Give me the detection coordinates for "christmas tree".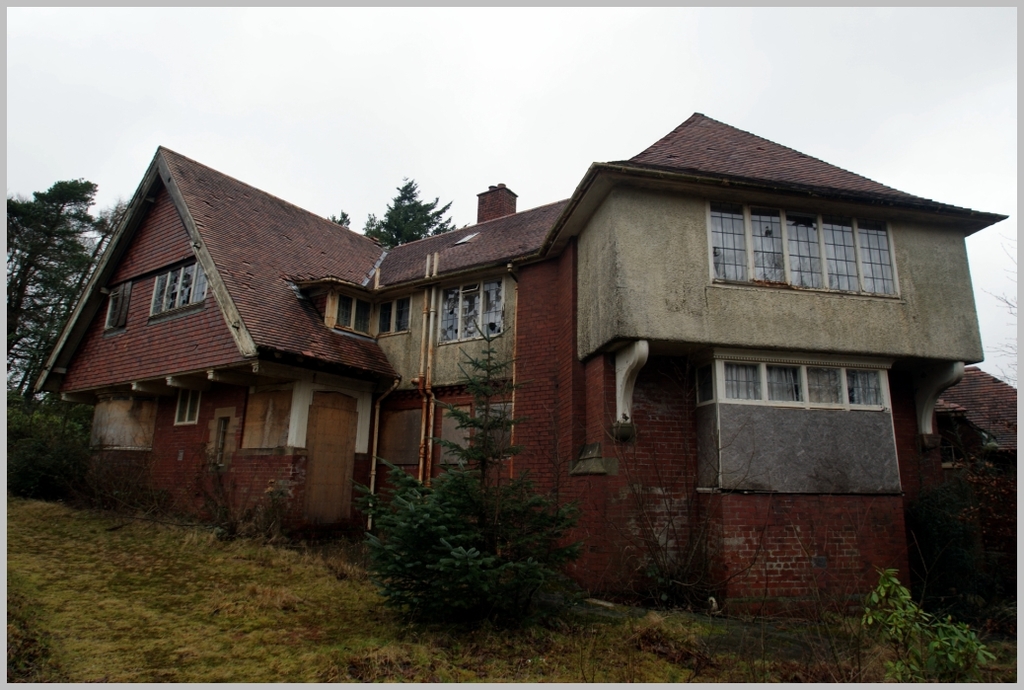
[x1=355, y1=303, x2=581, y2=642].
